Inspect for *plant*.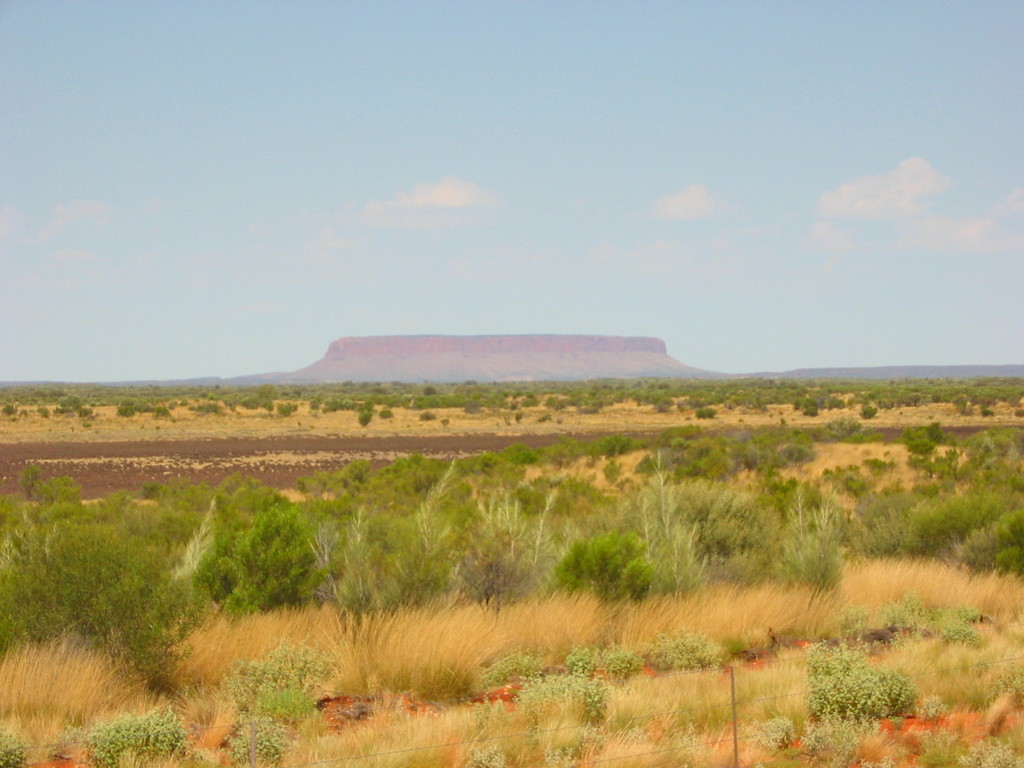
Inspection: [left=582, top=678, right=610, bottom=730].
